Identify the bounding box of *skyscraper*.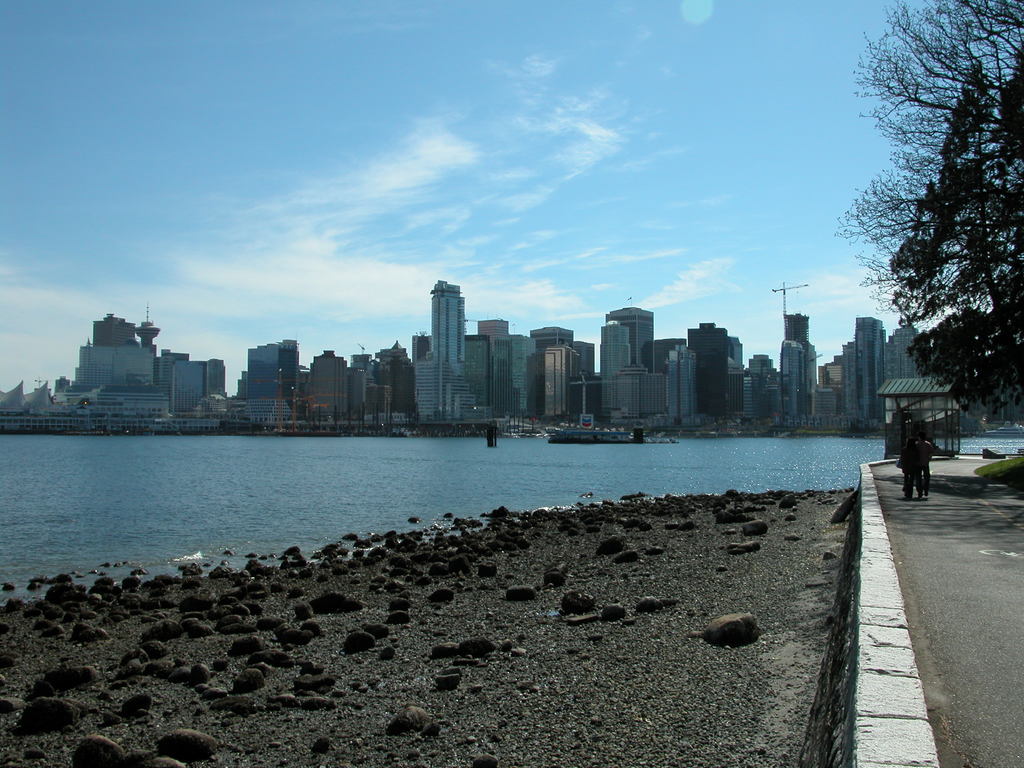
[452,335,487,412].
